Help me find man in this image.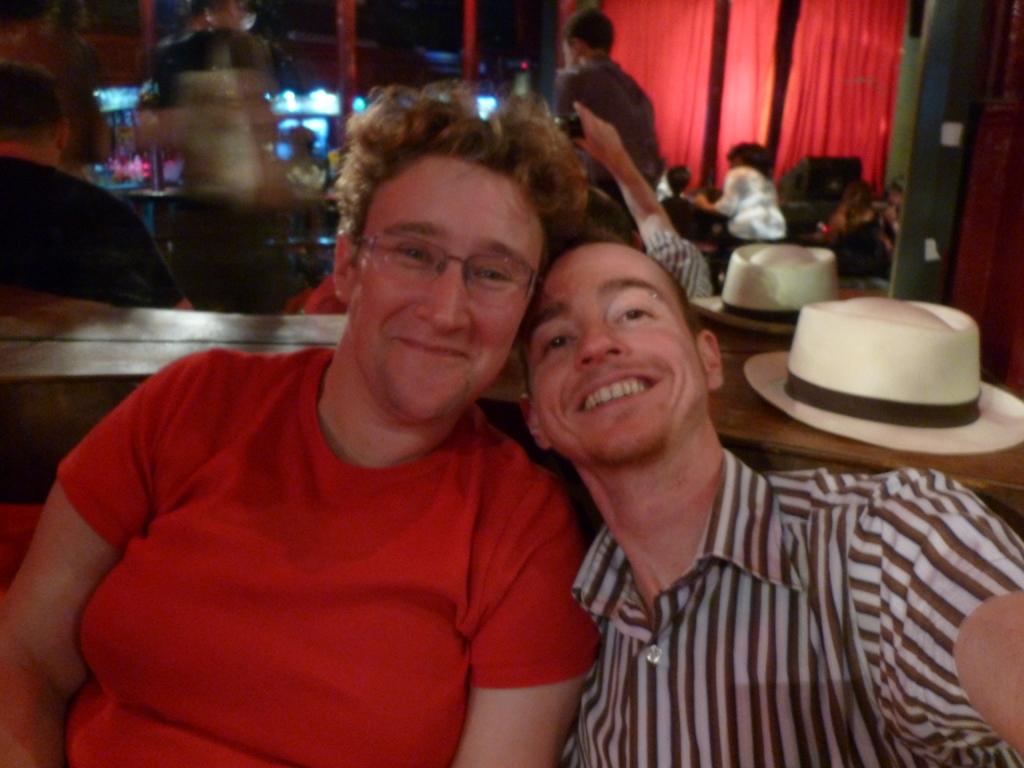
Found it: bbox=(508, 232, 1023, 767).
